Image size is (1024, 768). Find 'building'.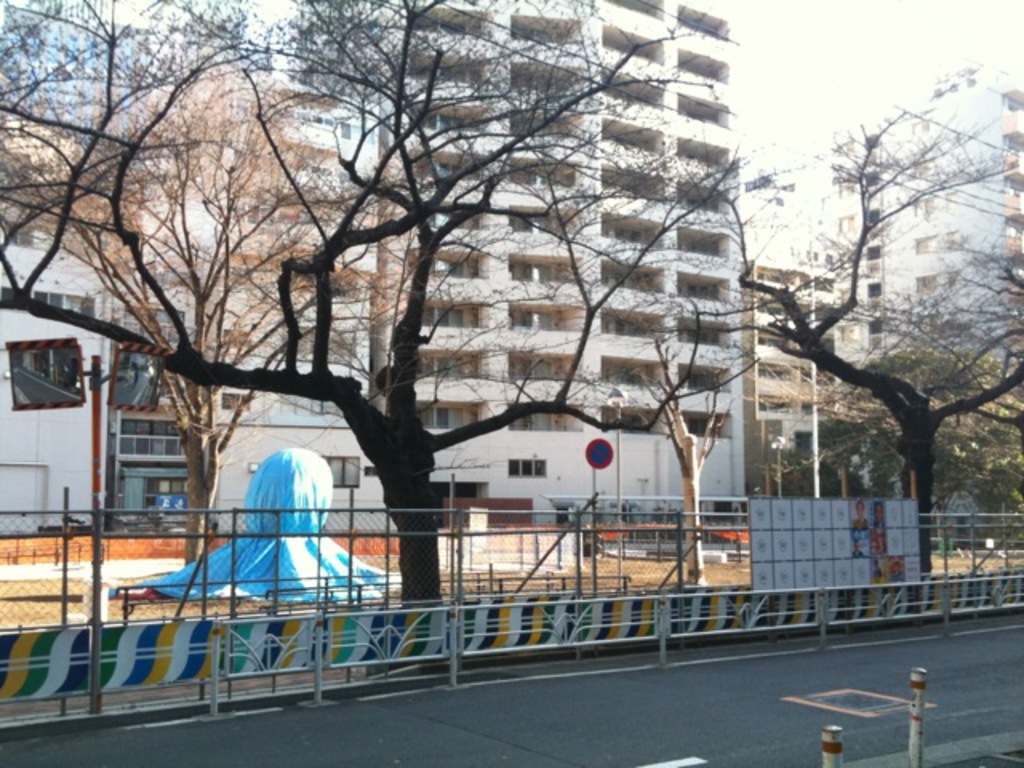
pyautogui.locateOnScreen(742, 258, 838, 499).
